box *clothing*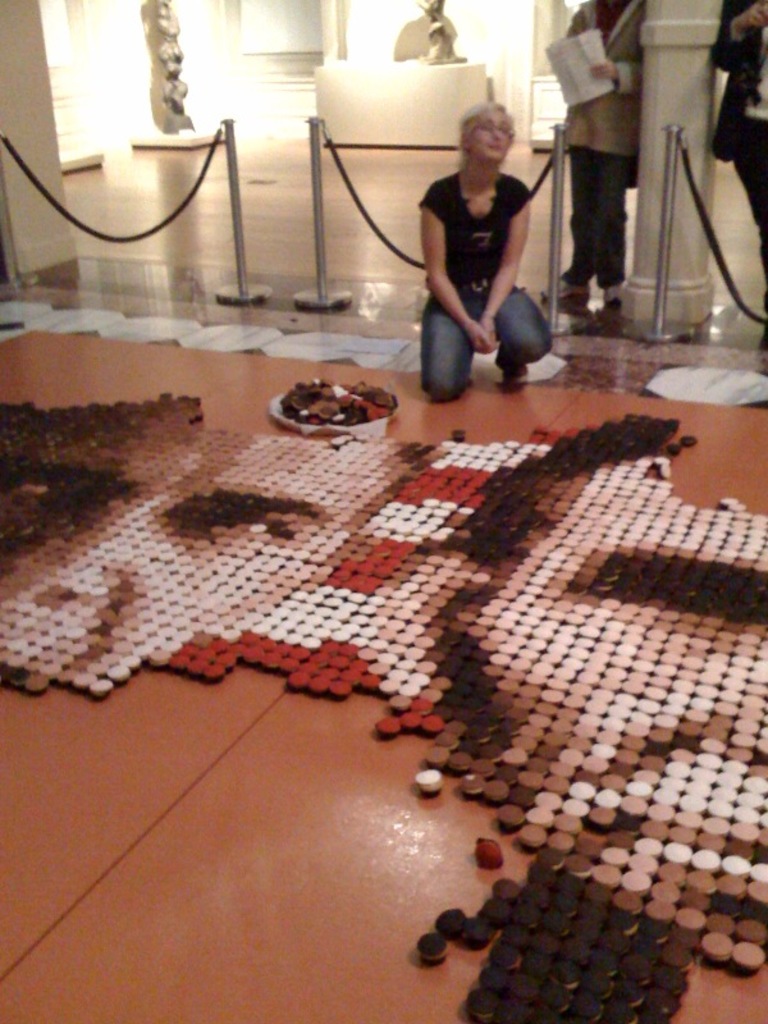
415,188,563,408
